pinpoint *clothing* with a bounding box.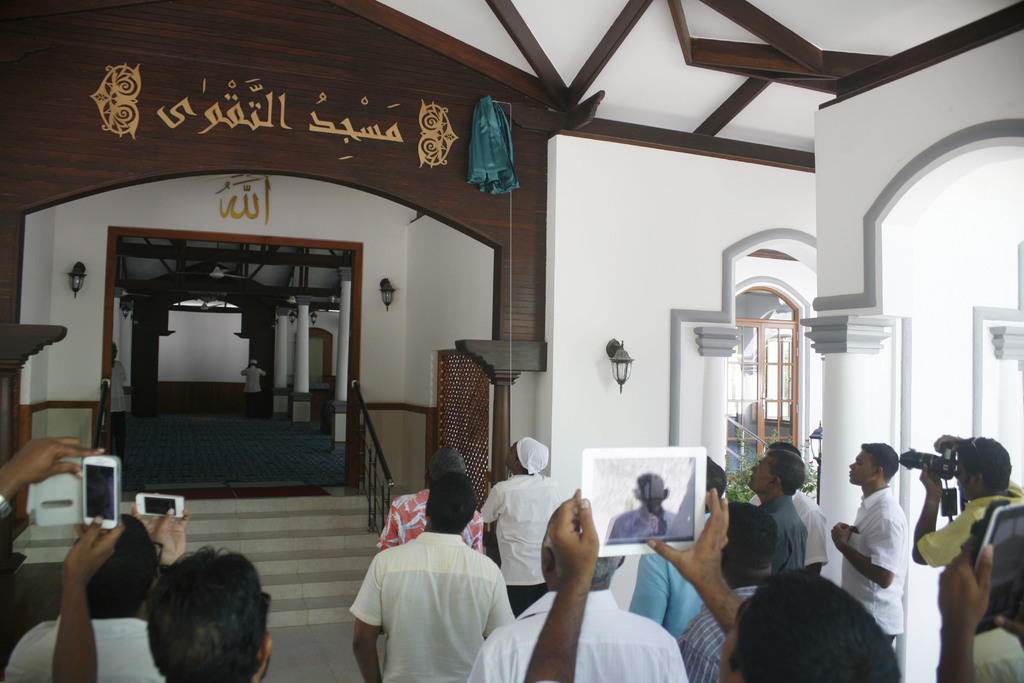
463:580:694:682.
